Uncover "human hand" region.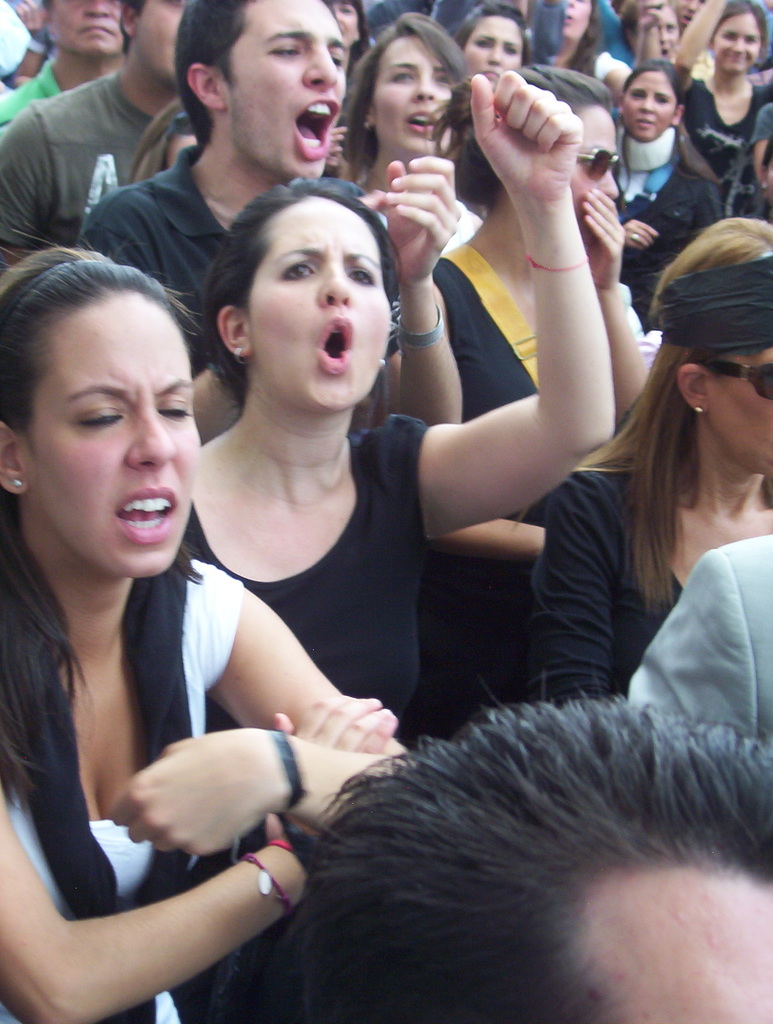
Uncovered: 380/152/464/293.
